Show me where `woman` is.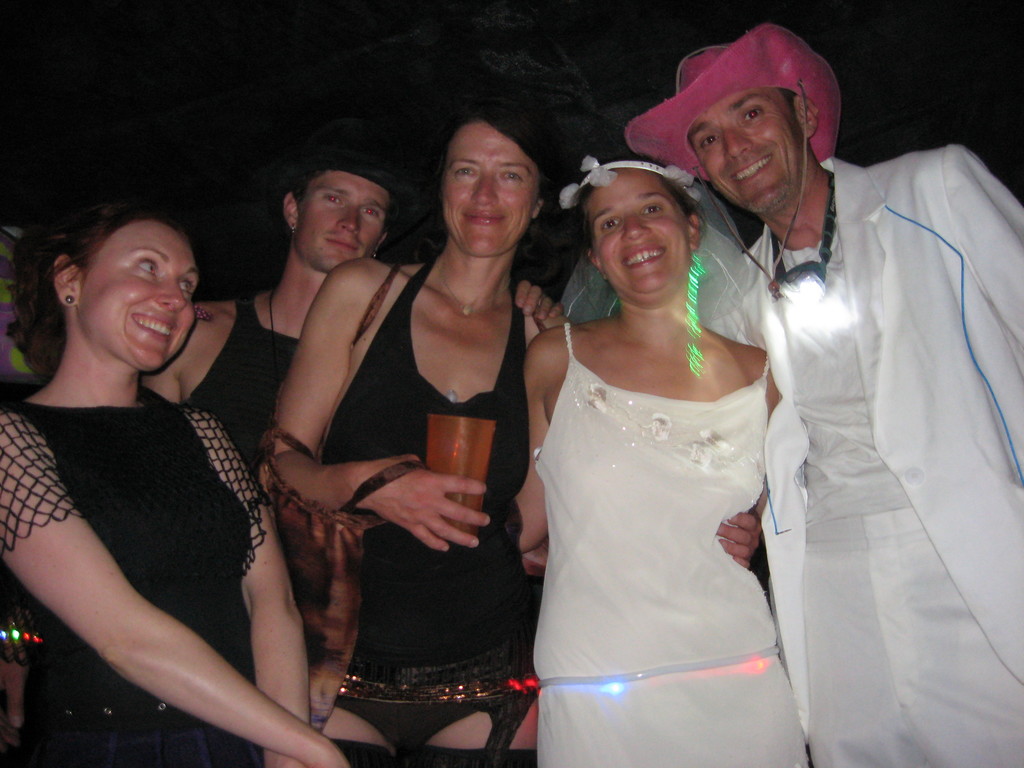
`woman` is at crop(260, 147, 789, 767).
